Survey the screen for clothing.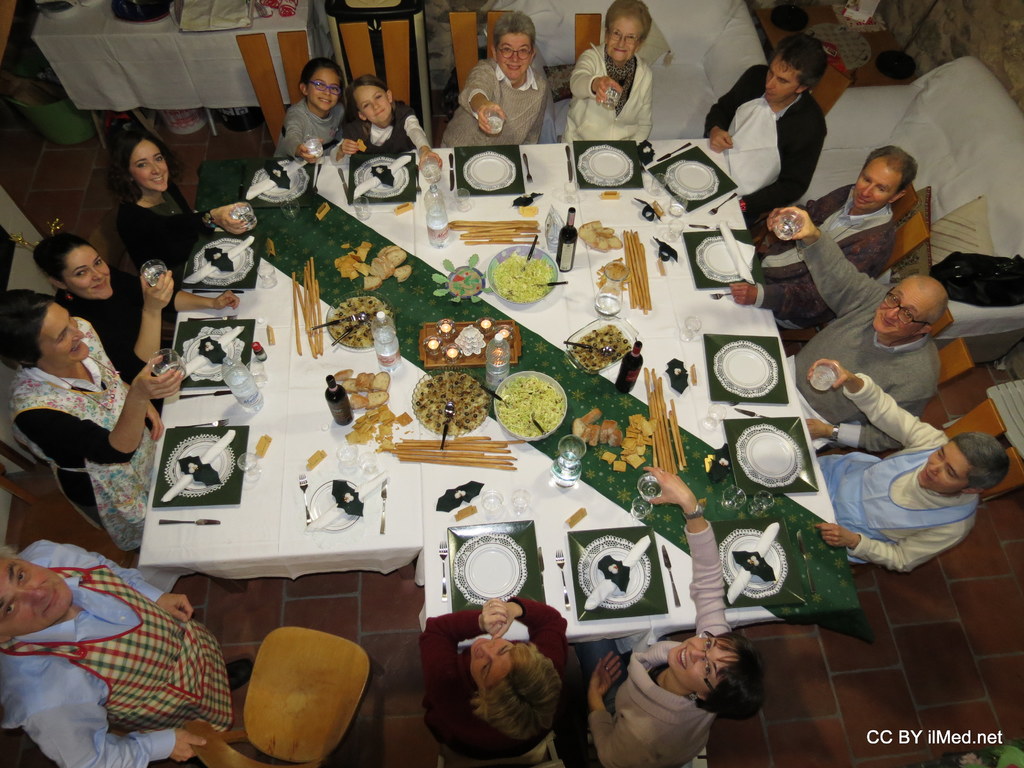
Survey found: <bbox>455, 38, 551, 138</bbox>.
